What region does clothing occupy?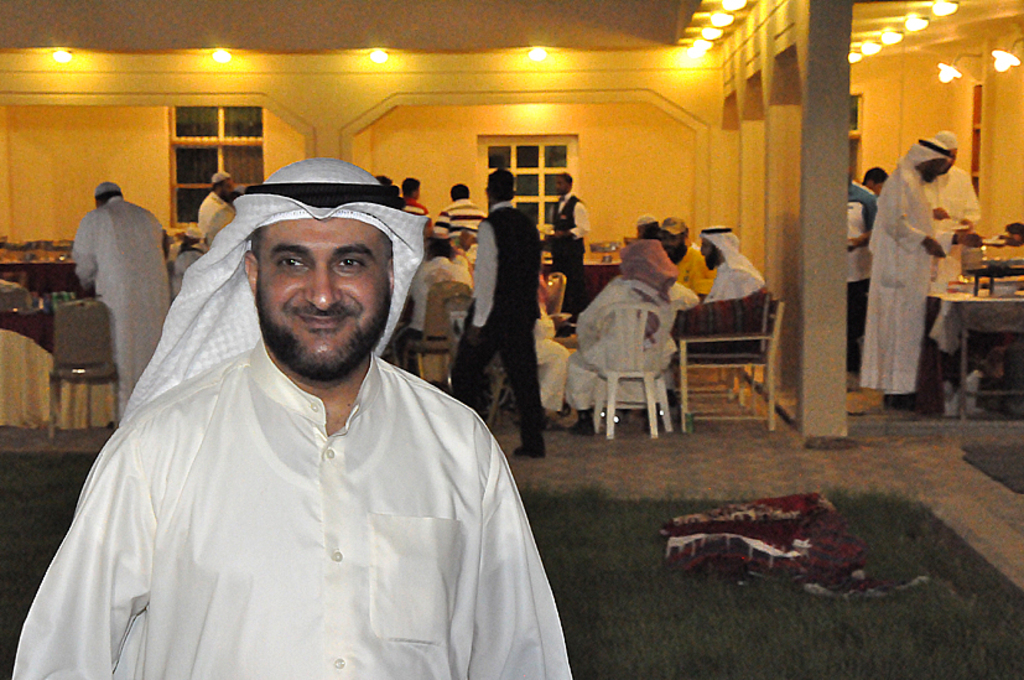
(843, 282, 867, 381).
